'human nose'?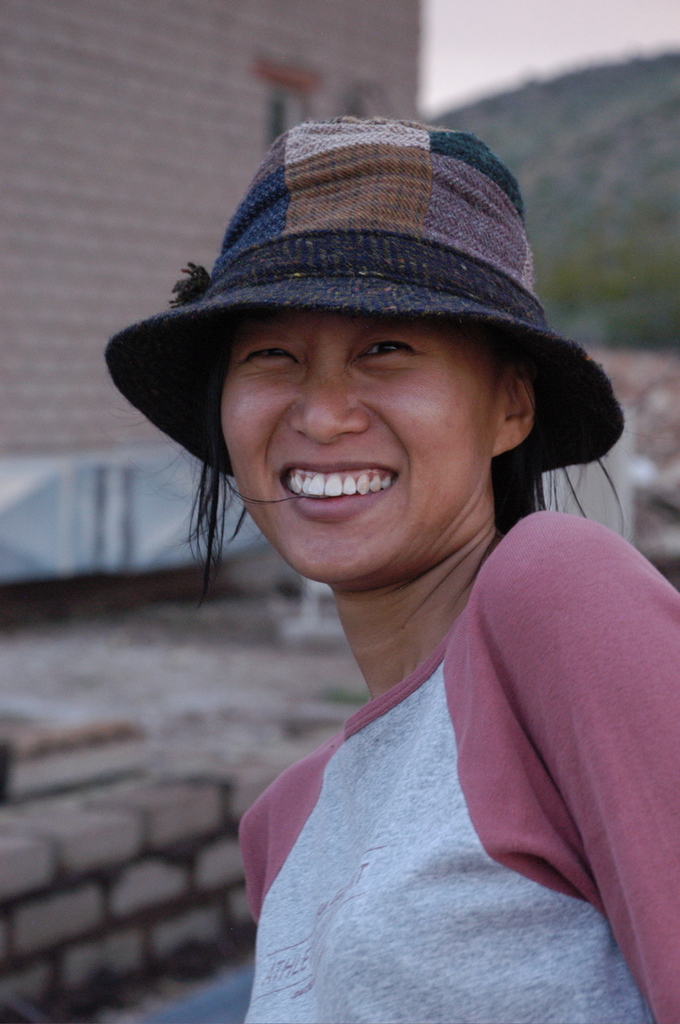
box(287, 353, 376, 439)
